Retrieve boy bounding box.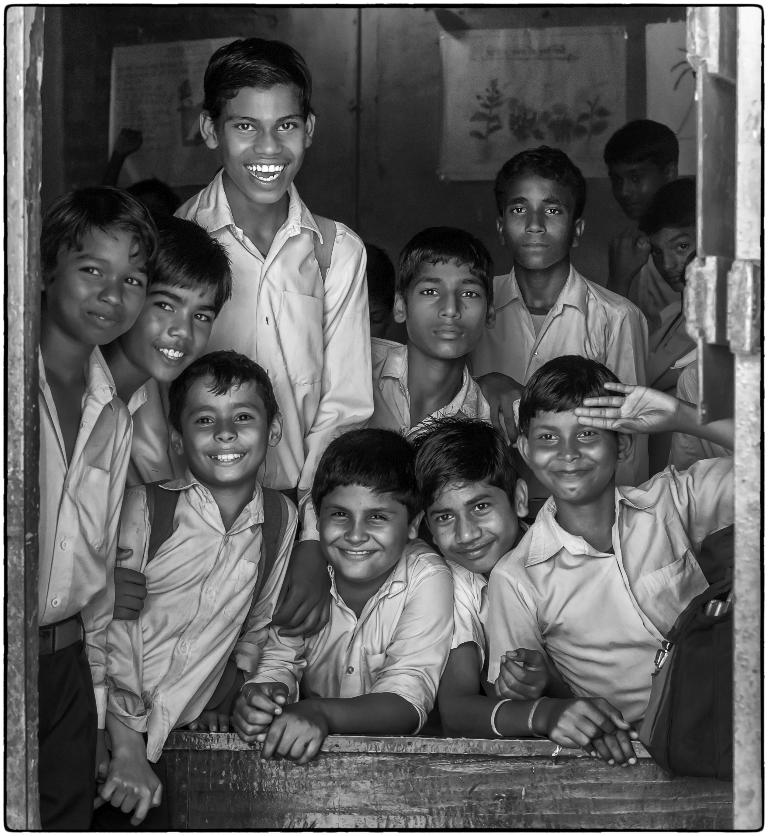
Bounding box: box=[484, 349, 732, 771].
